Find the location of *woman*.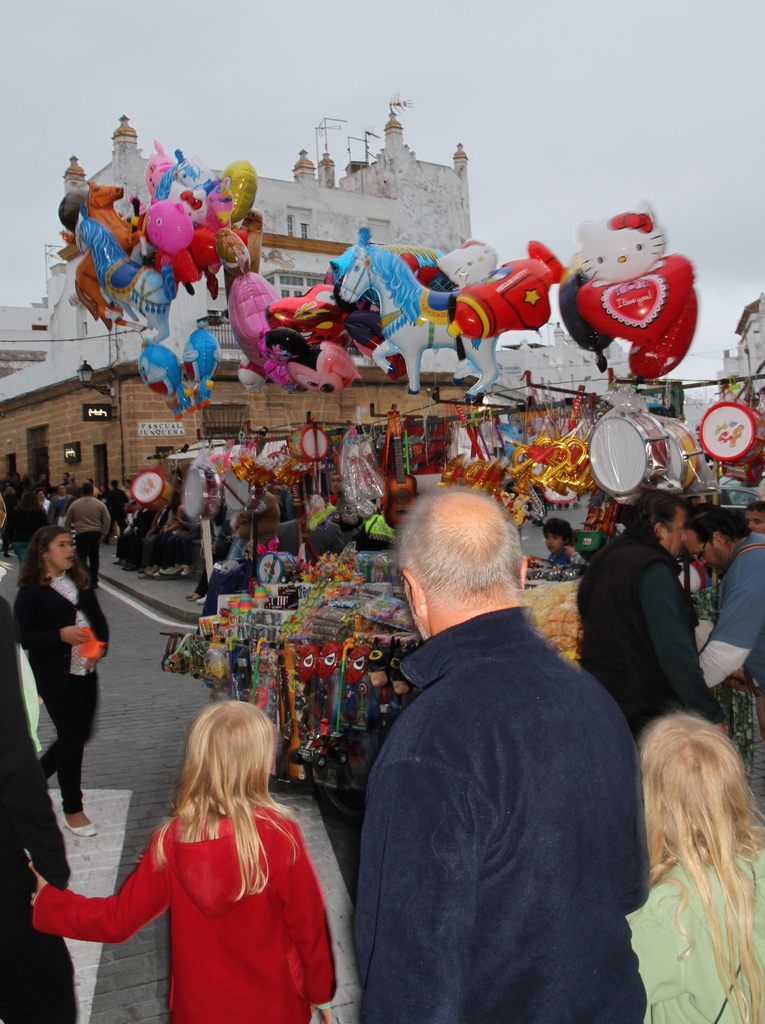
Location: <region>7, 492, 47, 580</region>.
